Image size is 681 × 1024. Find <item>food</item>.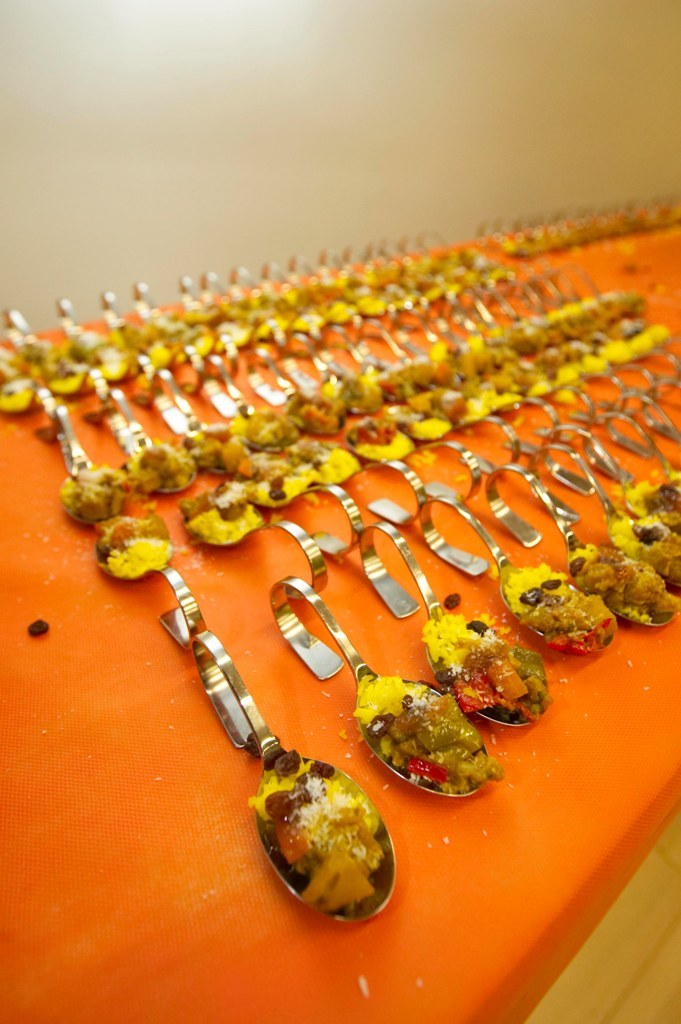
421,610,553,725.
